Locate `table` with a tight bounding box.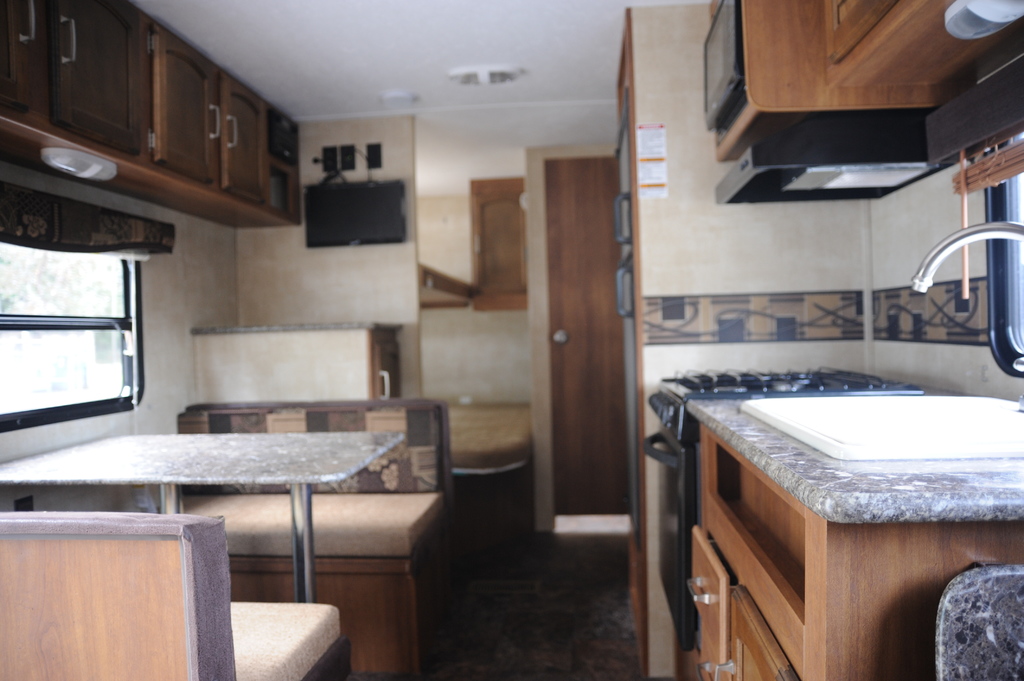
BBox(70, 425, 447, 561).
